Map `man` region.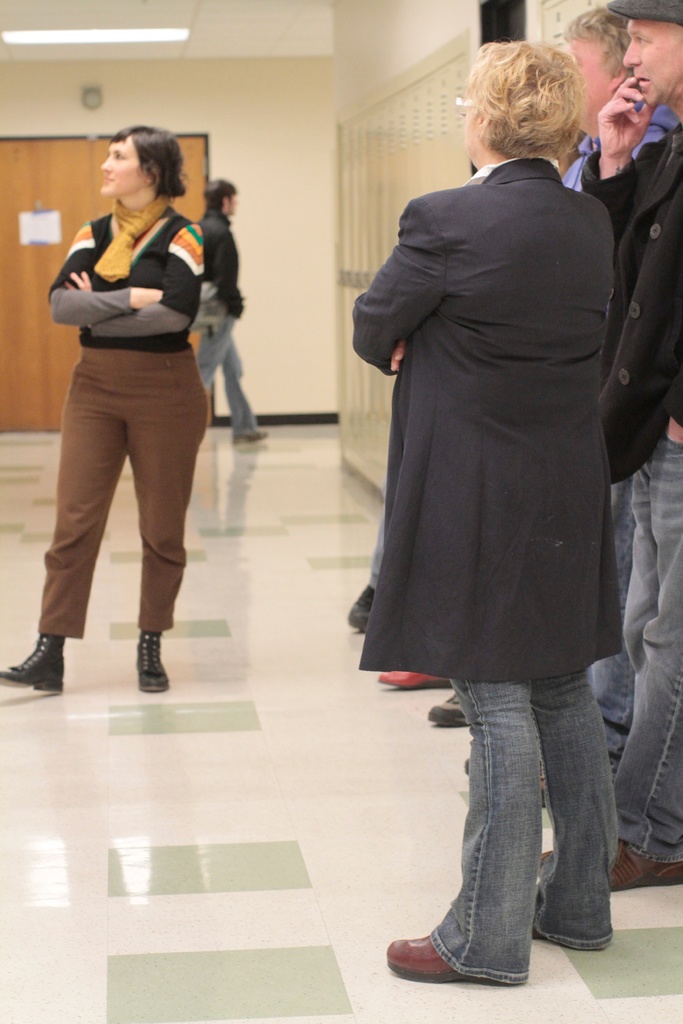
Mapped to 183 172 267 454.
